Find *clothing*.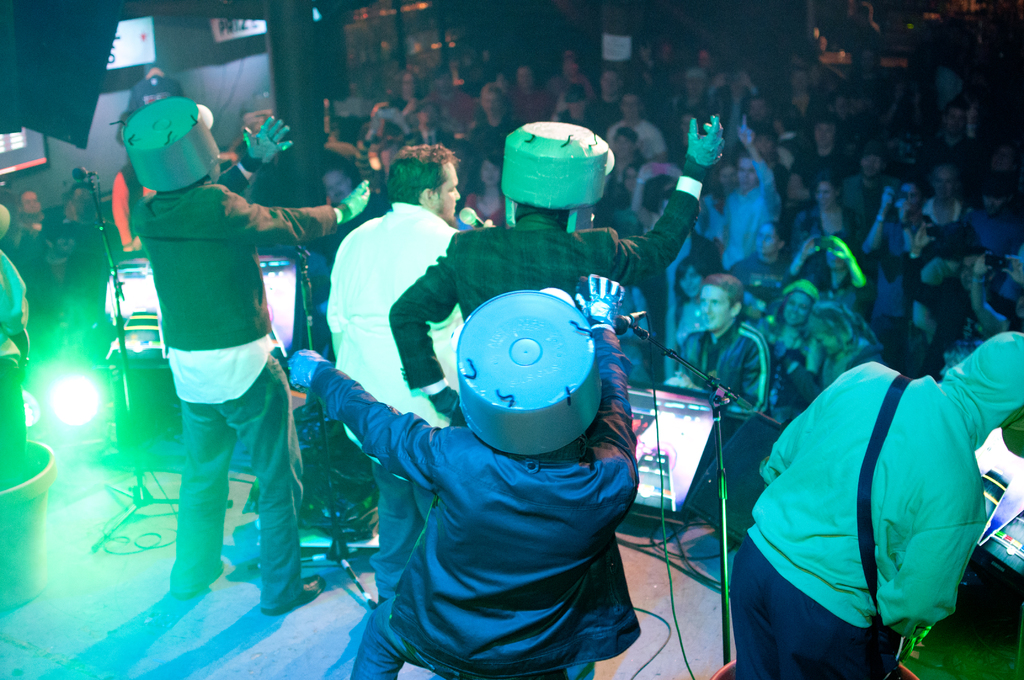
left=385, top=191, right=701, bottom=412.
